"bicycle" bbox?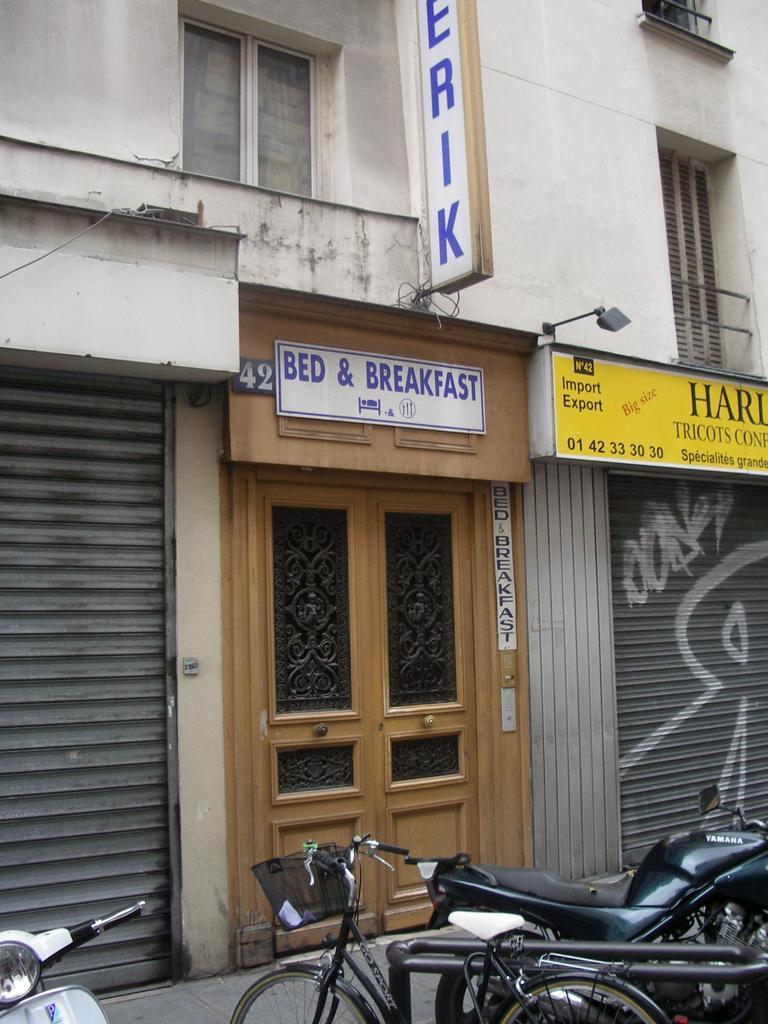
left=214, top=810, right=767, bottom=1023
